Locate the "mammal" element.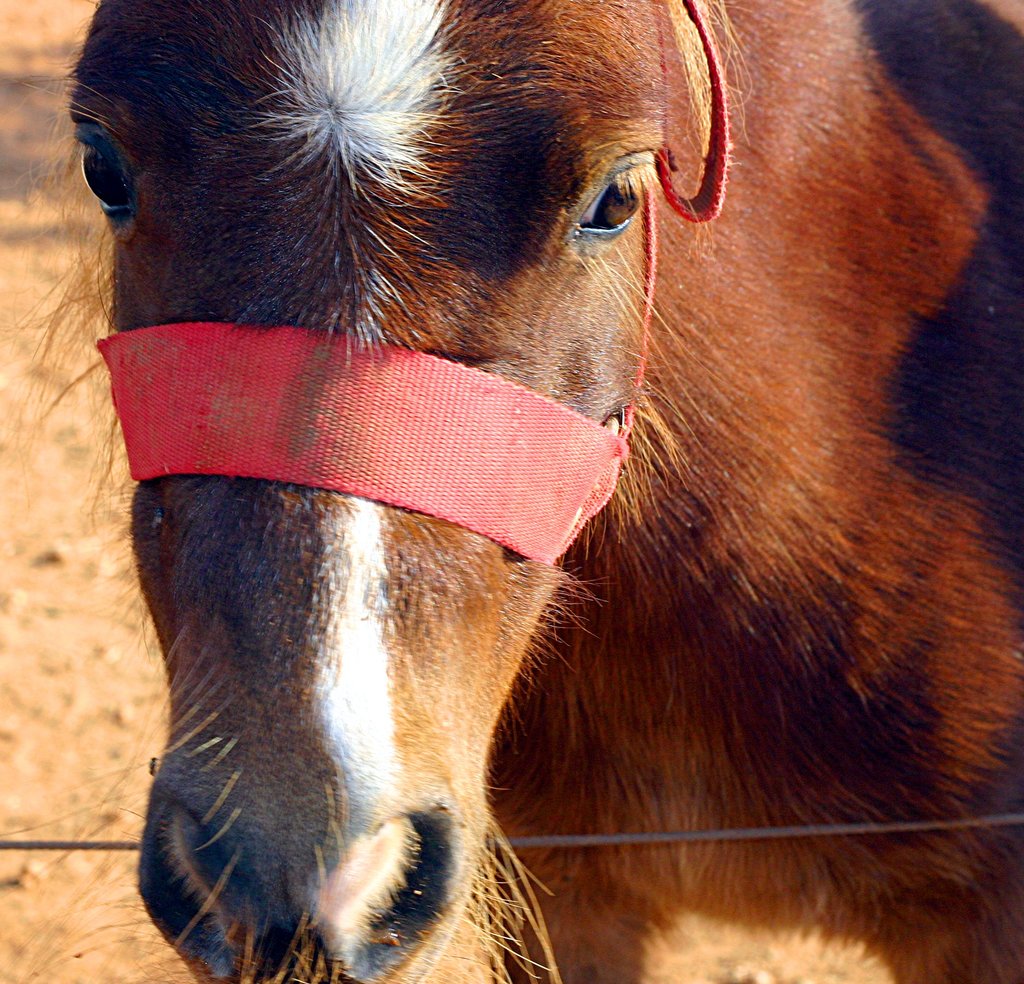
Element bbox: box=[0, 0, 1023, 946].
